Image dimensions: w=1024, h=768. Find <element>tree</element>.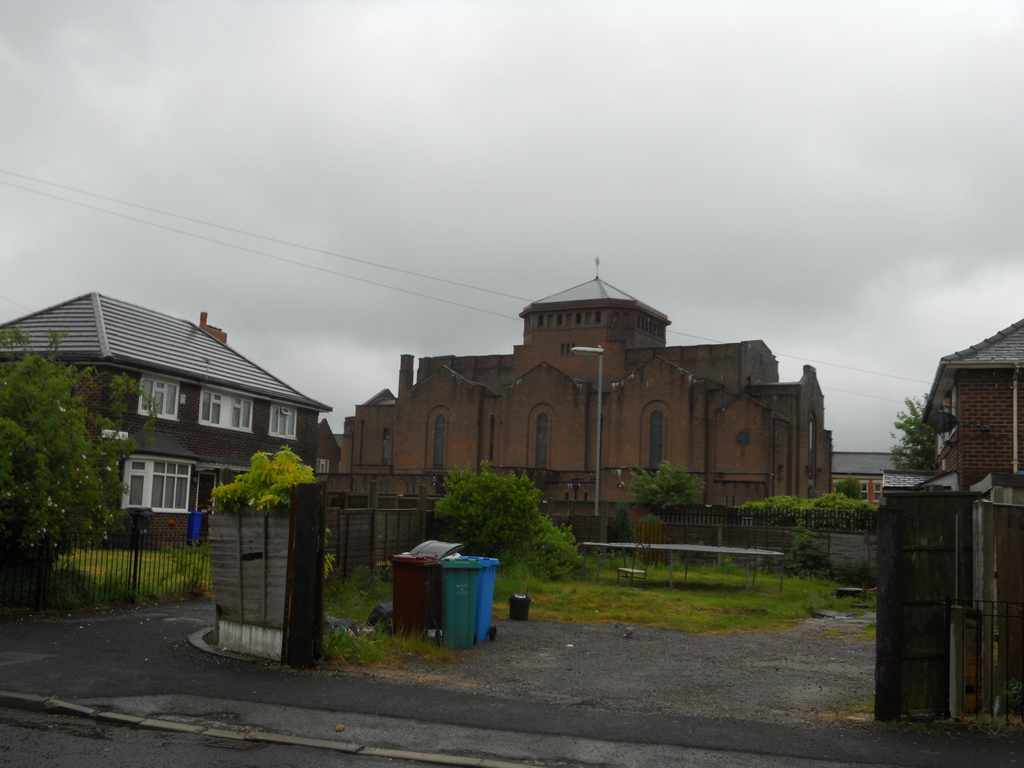
bbox=(220, 444, 323, 509).
